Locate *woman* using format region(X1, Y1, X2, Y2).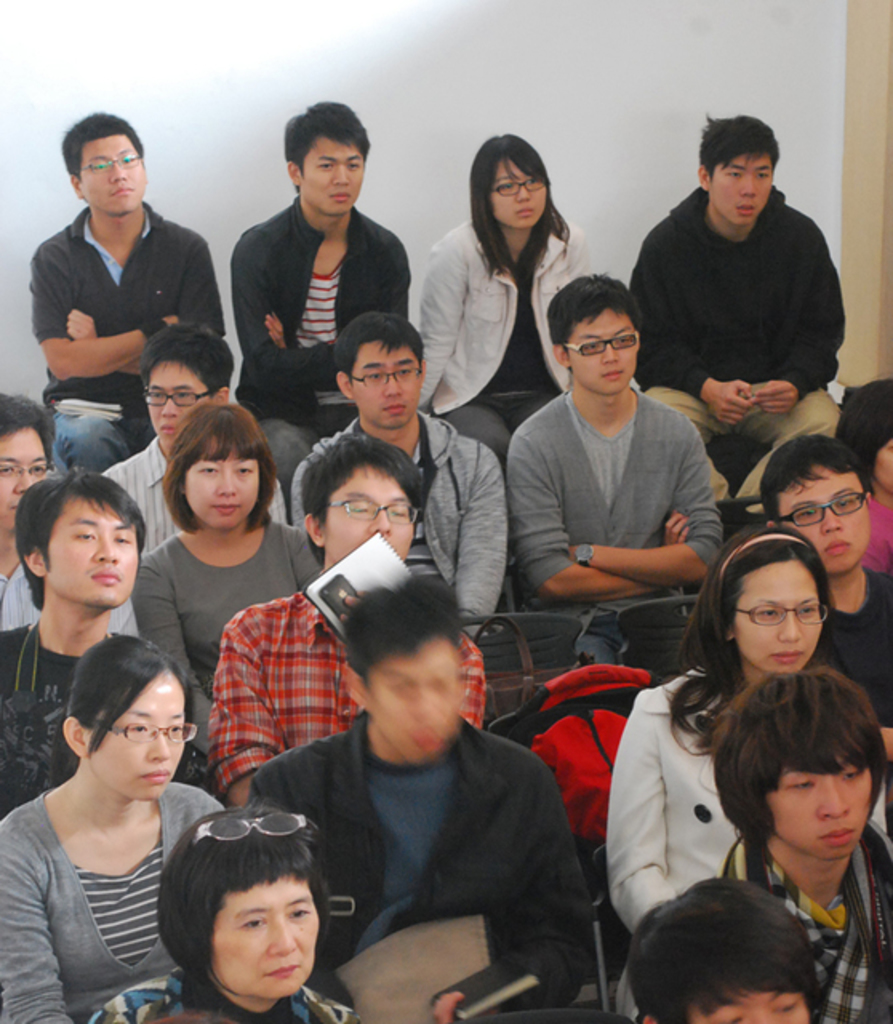
region(829, 378, 891, 582).
